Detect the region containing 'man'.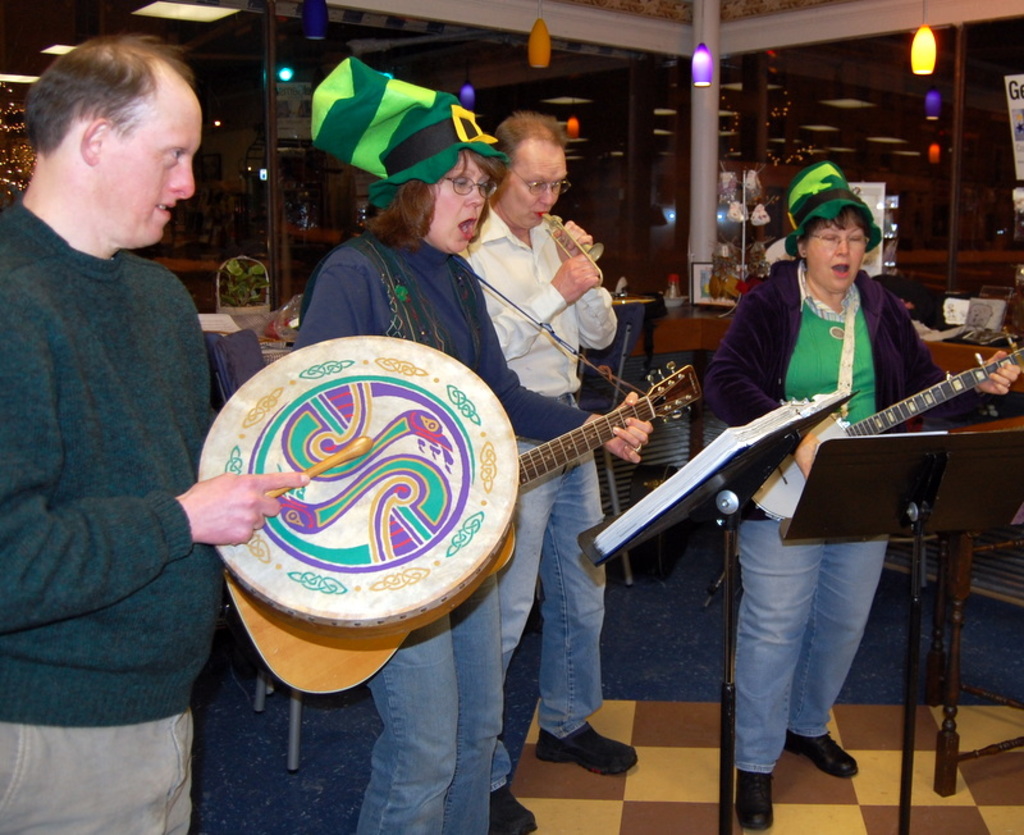
region(456, 104, 641, 832).
